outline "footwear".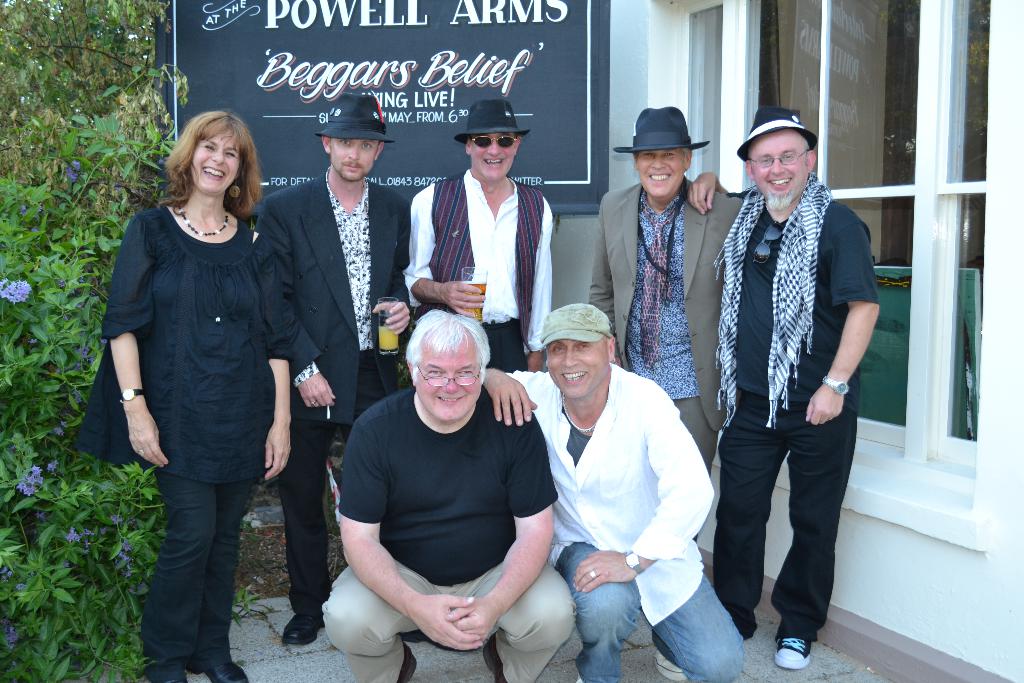
Outline: rect(767, 633, 815, 669).
